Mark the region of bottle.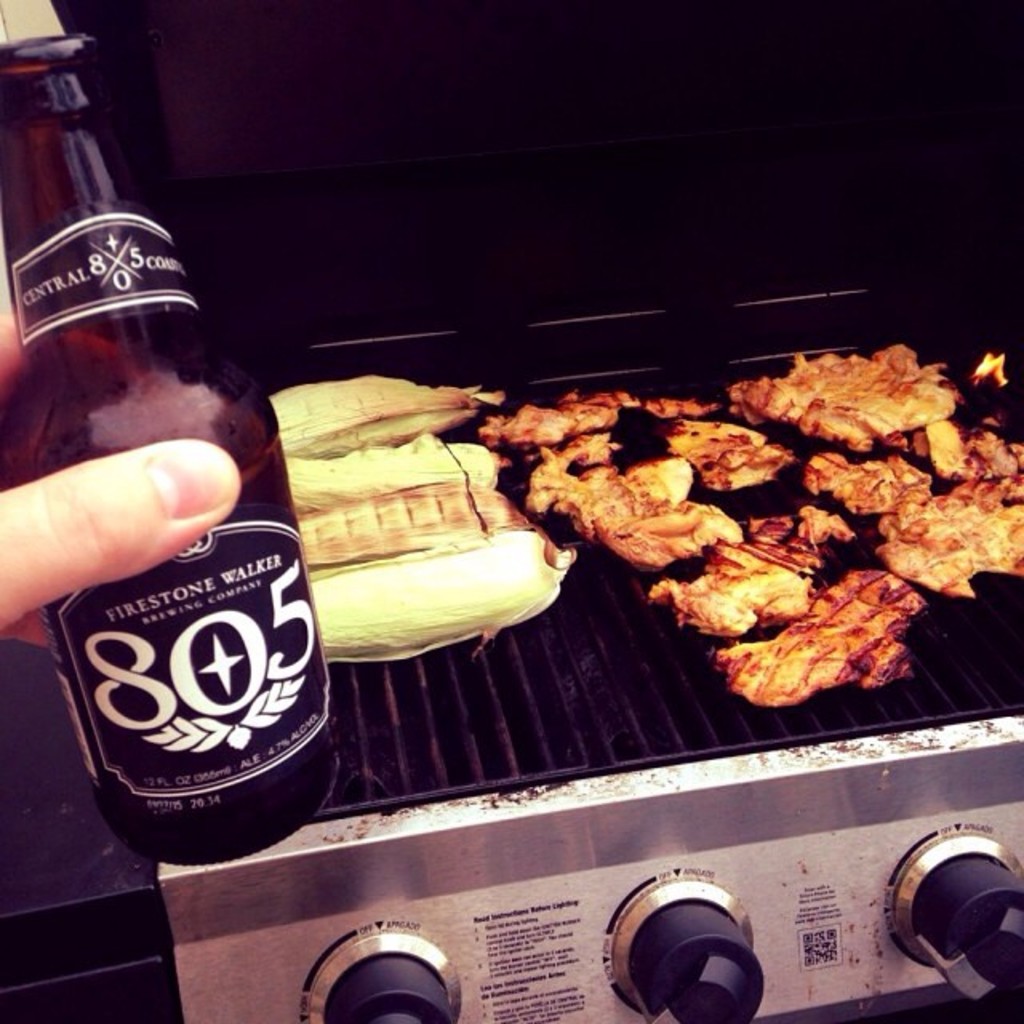
Region: bbox=(0, 30, 341, 885).
